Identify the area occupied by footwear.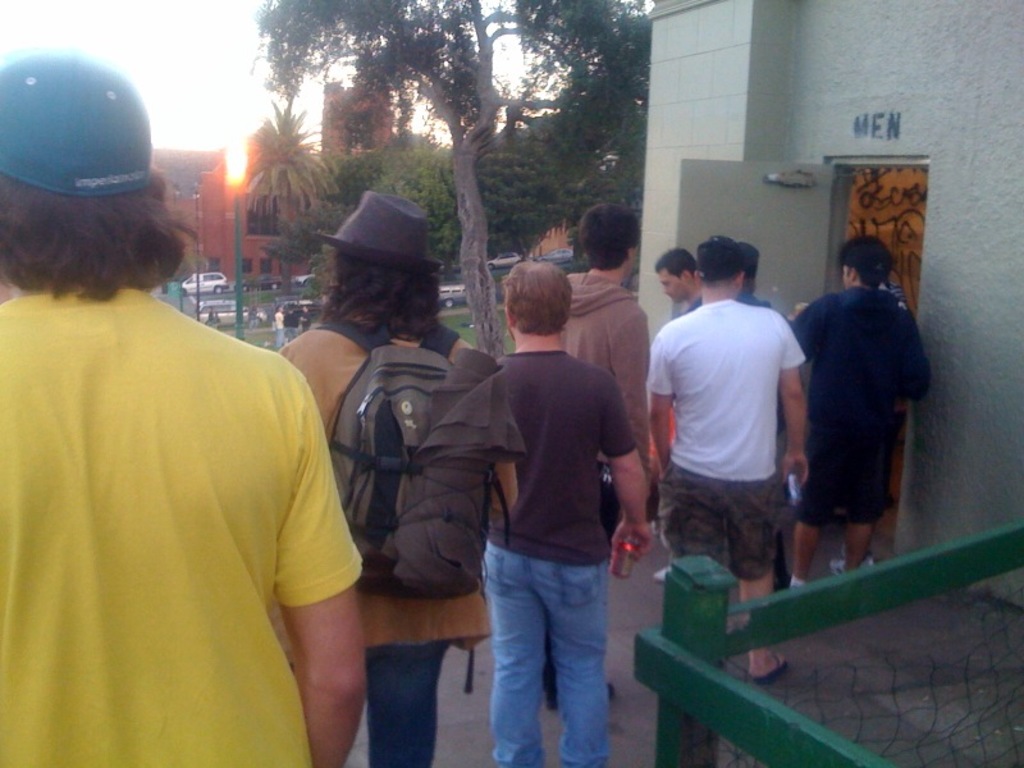
Area: locate(654, 564, 667, 581).
